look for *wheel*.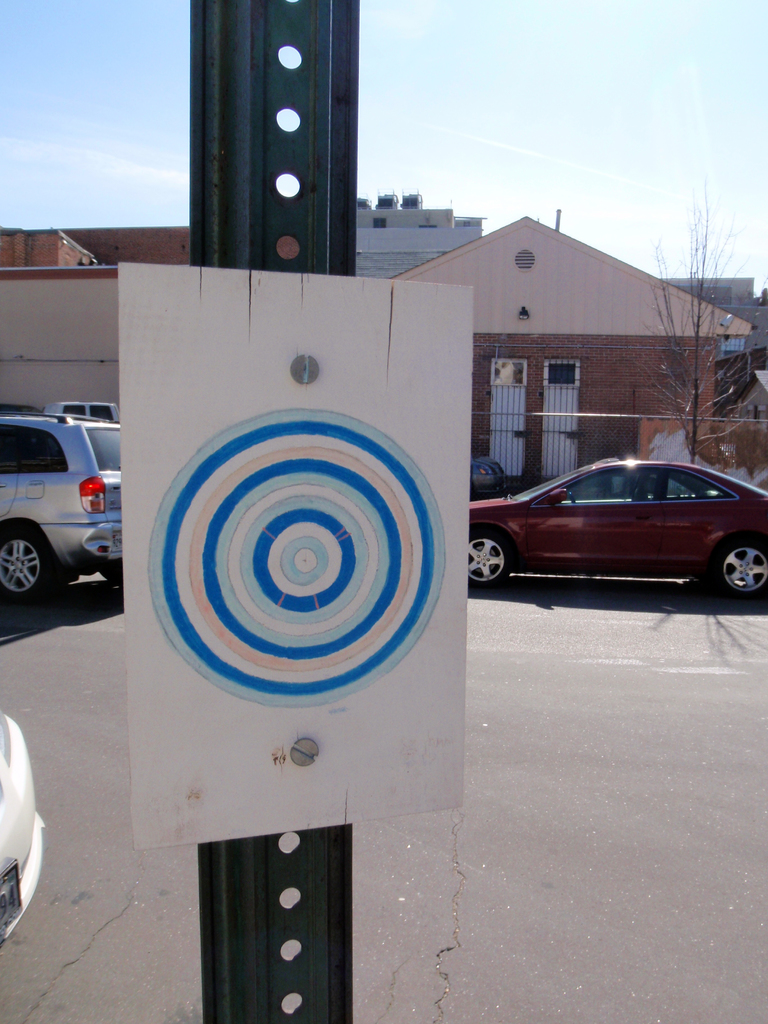
Found: [left=0, top=528, right=59, bottom=601].
